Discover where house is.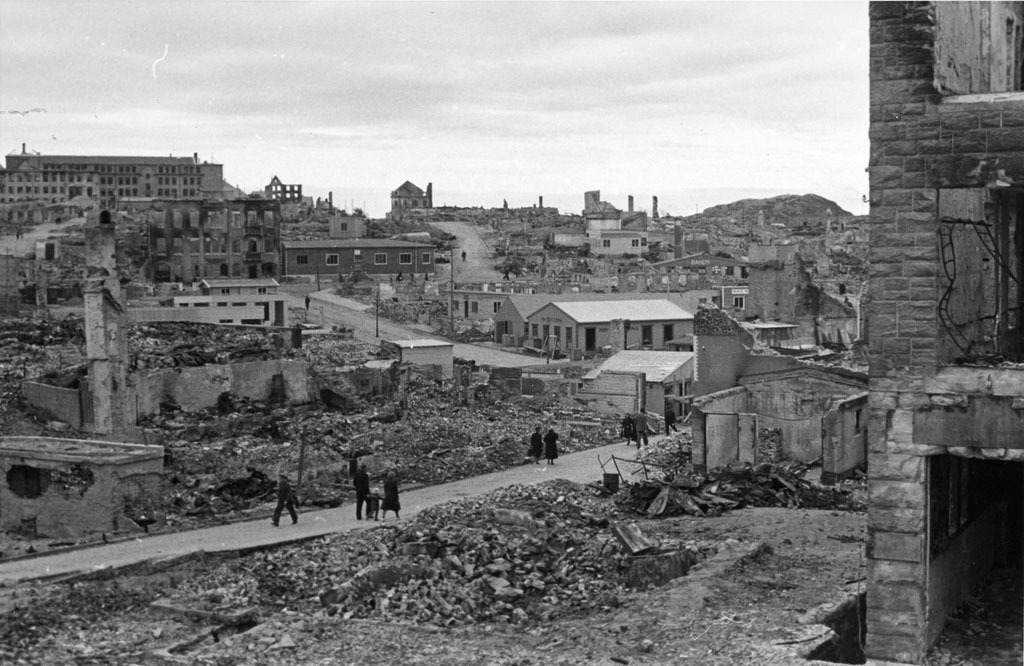
Discovered at locate(378, 334, 455, 380).
